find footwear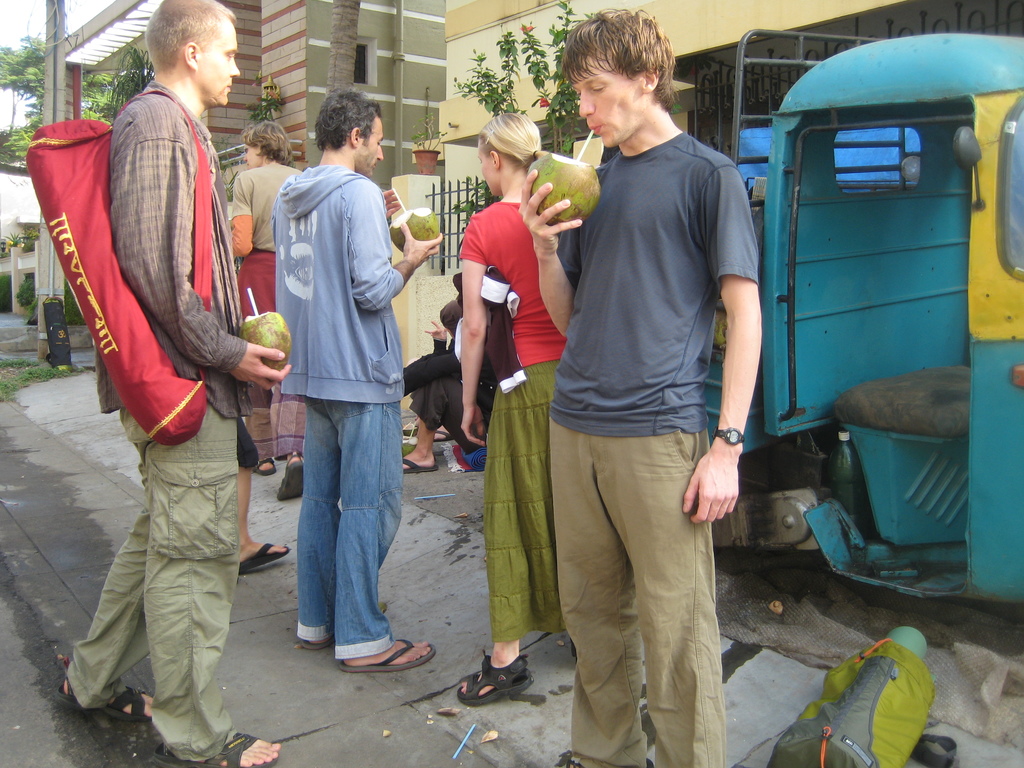
box=[243, 542, 297, 574]
